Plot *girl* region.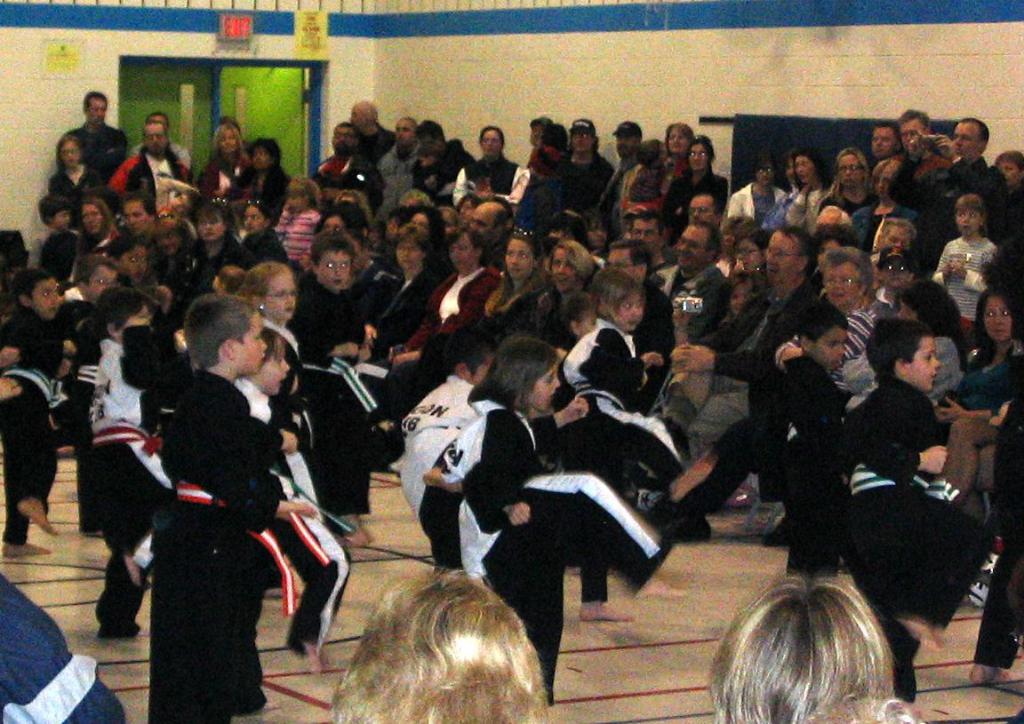
Plotted at (669, 130, 718, 216).
